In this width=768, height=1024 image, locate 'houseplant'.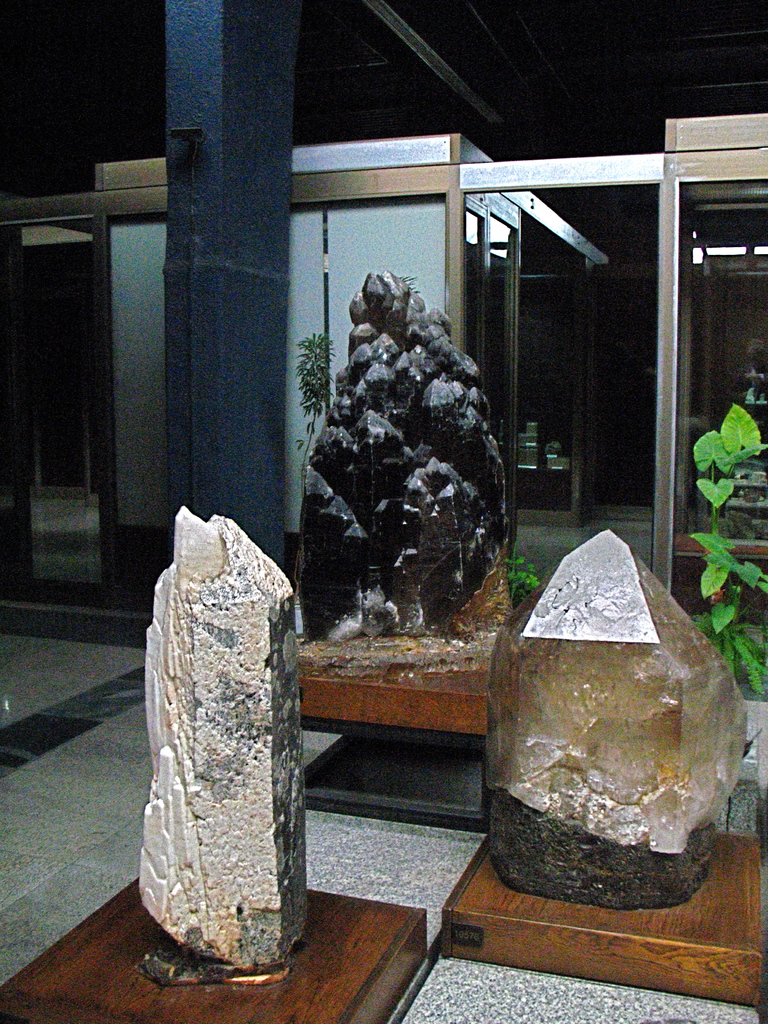
Bounding box: x1=691 y1=397 x2=767 y2=701.
